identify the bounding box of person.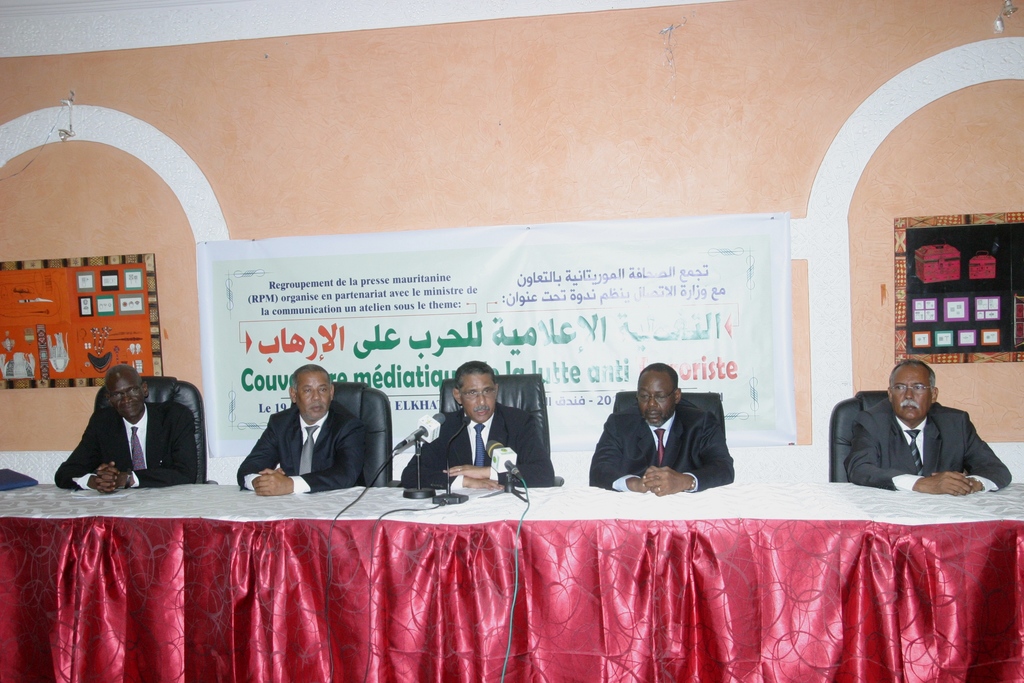
select_region(53, 360, 208, 493).
